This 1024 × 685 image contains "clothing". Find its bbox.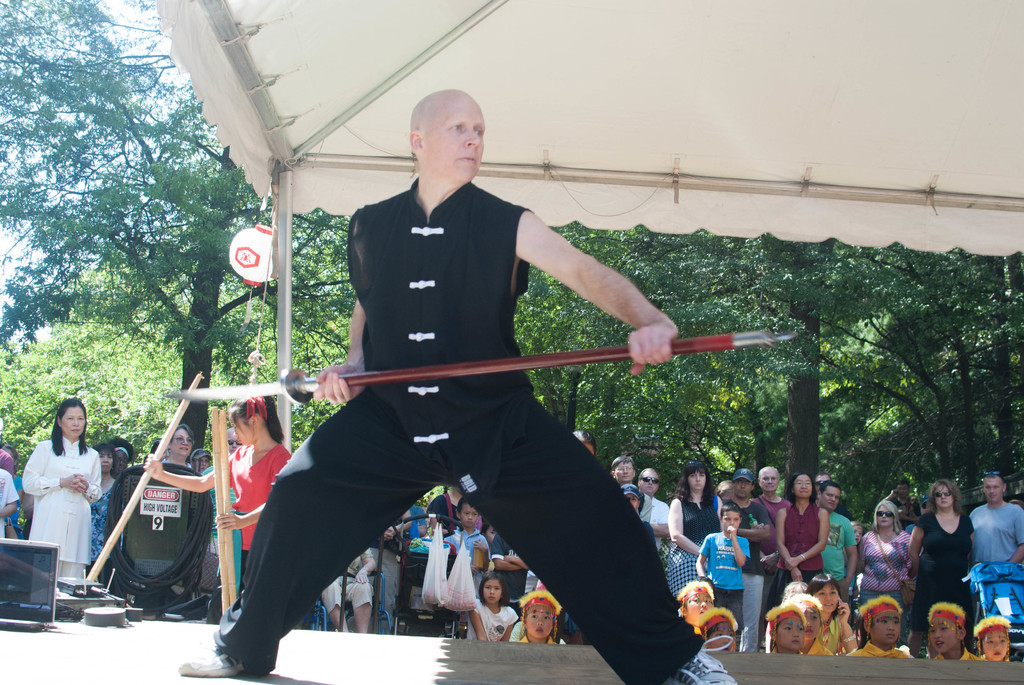
region(360, 526, 404, 613).
